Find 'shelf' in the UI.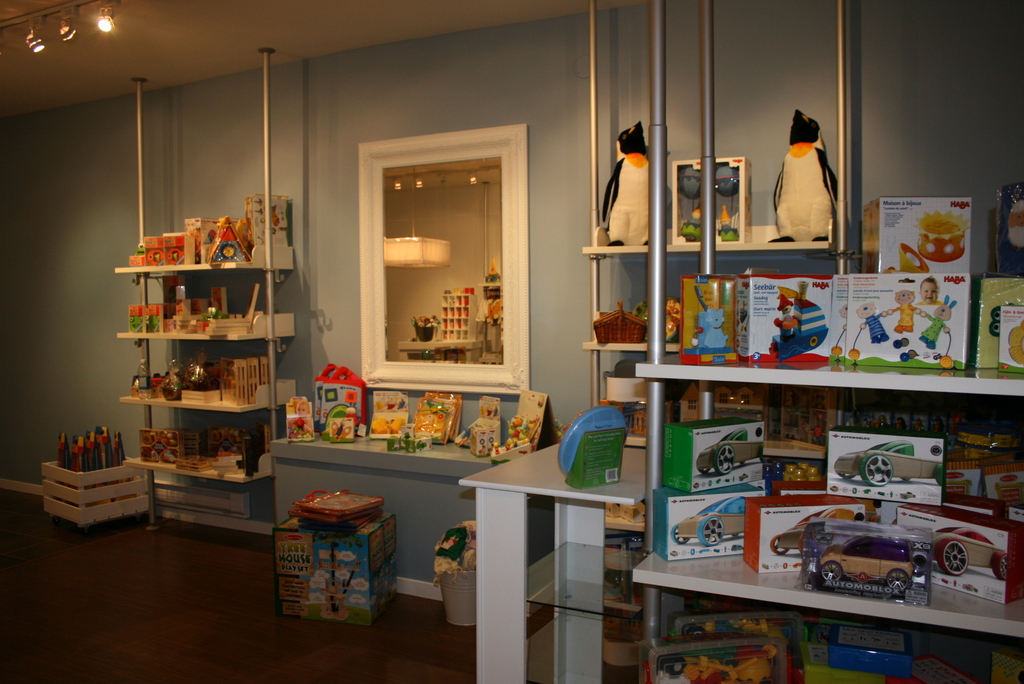
UI element at (124,359,331,403).
